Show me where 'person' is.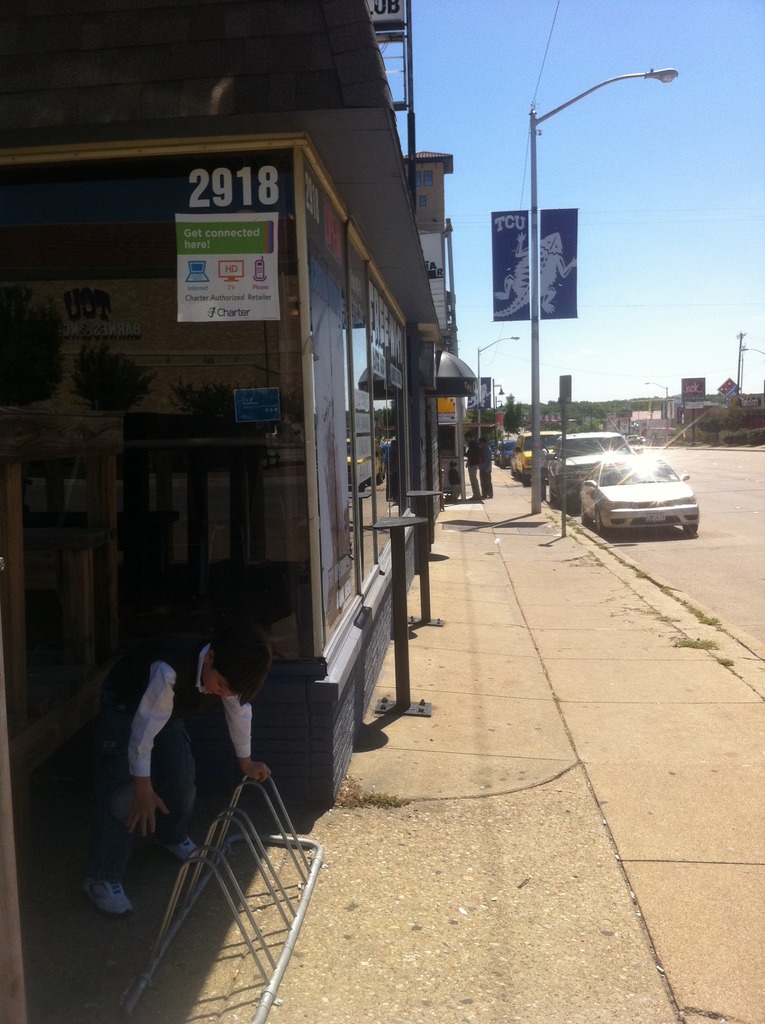
'person' is at <bbox>462, 430, 478, 500</bbox>.
